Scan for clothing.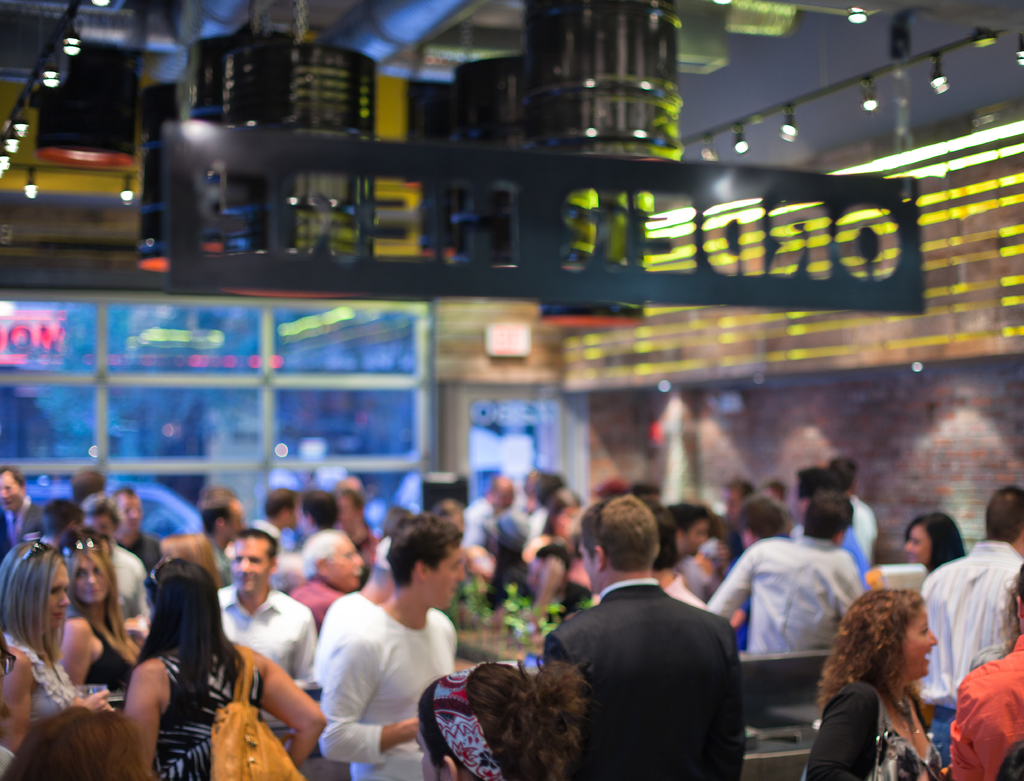
Scan result: <box>797,663,945,780</box>.
